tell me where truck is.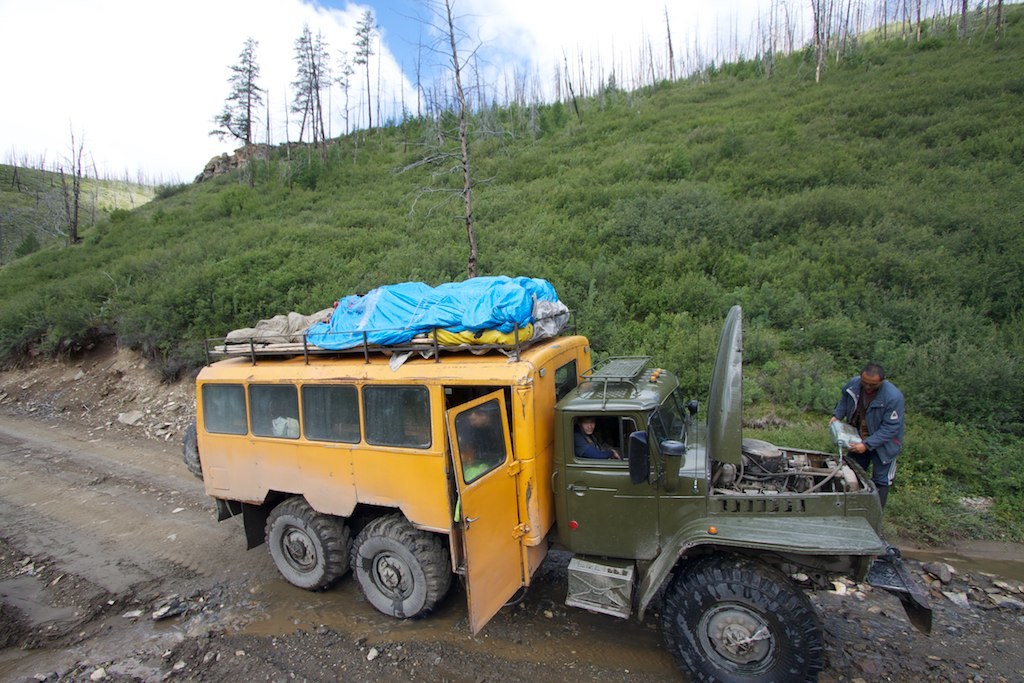
truck is at <region>287, 282, 891, 636</region>.
